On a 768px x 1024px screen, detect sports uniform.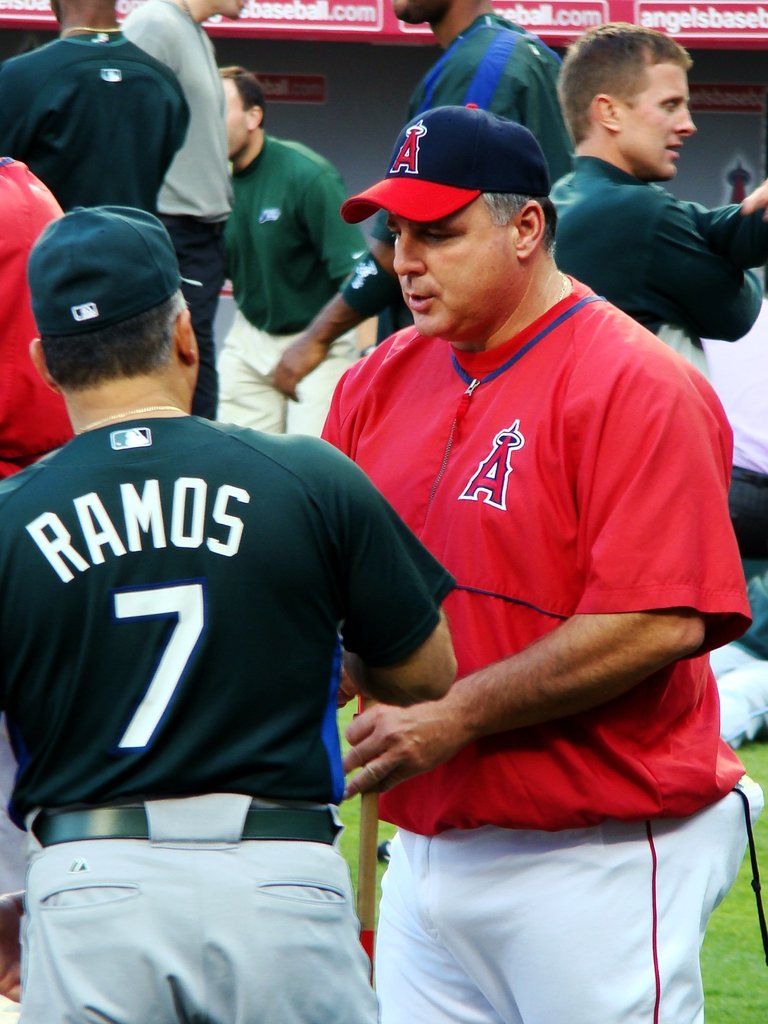
[318,104,763,1023].
